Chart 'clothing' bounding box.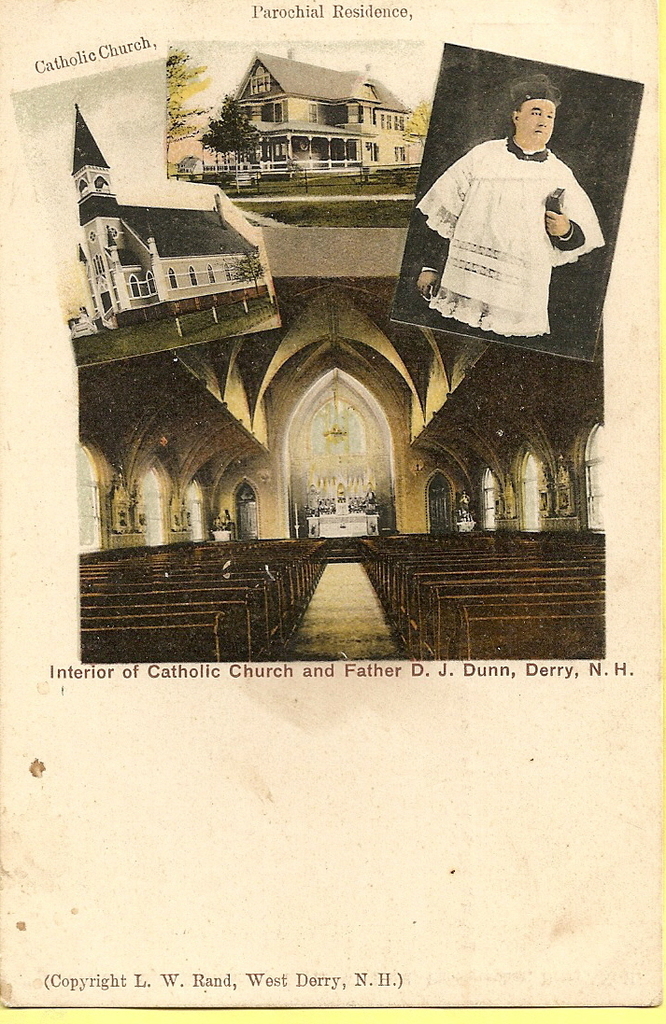
Charted: [left=404, top=132, right=596, bottom=337].
